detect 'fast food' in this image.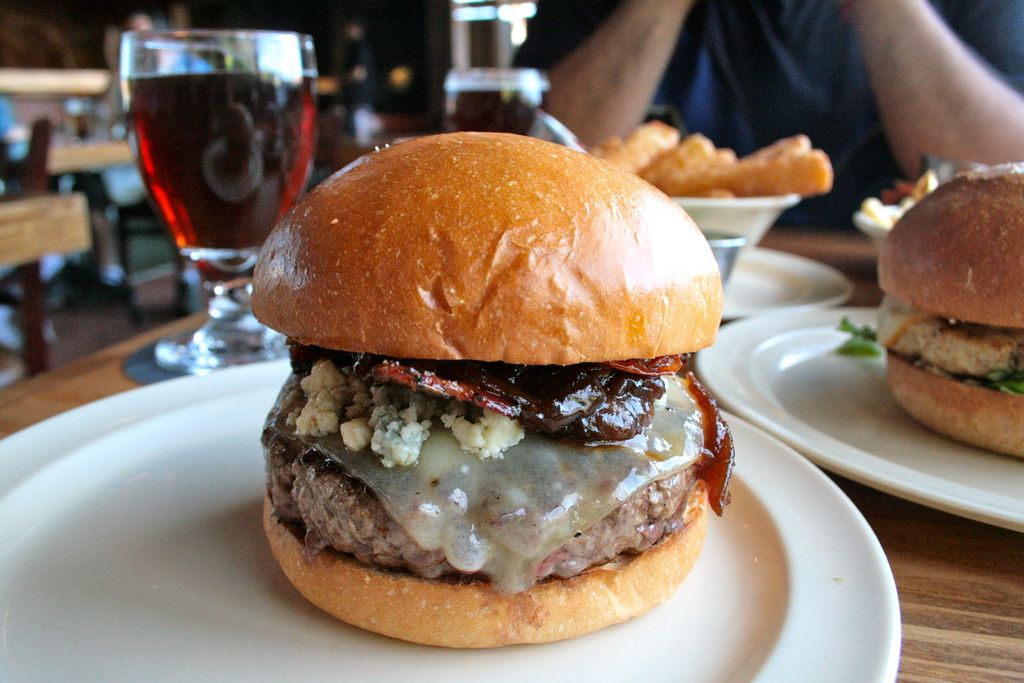
Detection: {"left": 880, "top": 152, "right": 1023, "bottom": 470}.
